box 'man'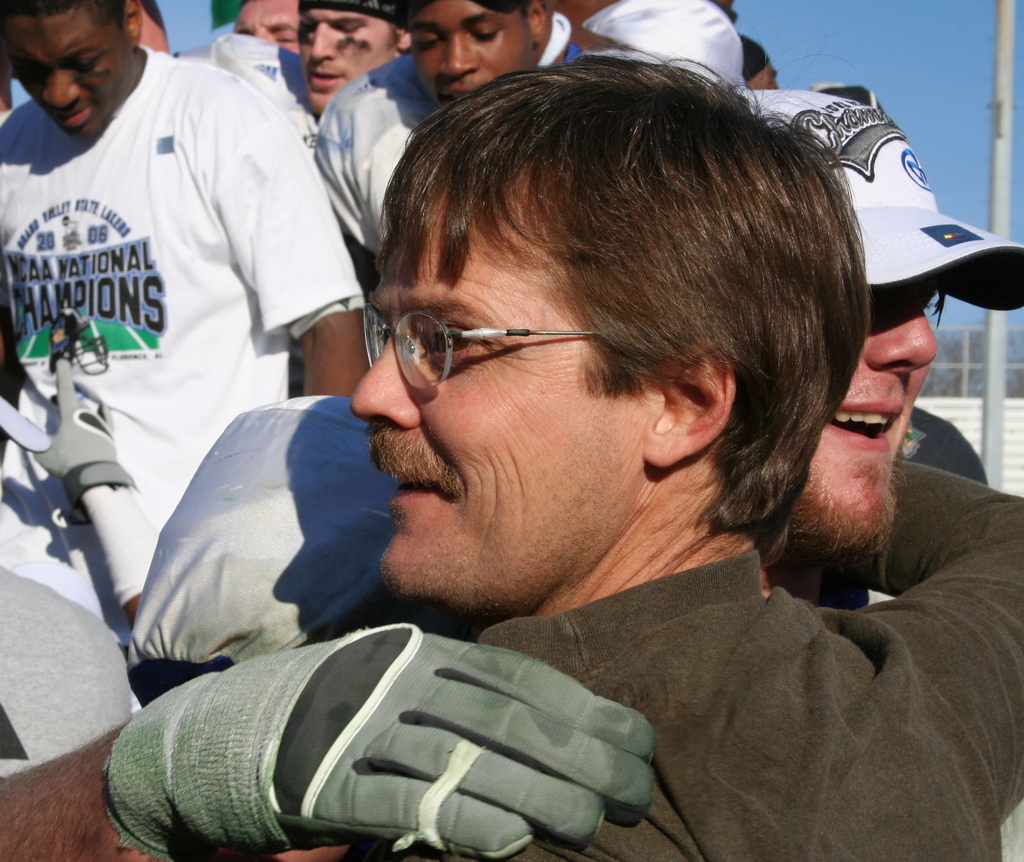
bbox=(0, 0, 397, 787)
